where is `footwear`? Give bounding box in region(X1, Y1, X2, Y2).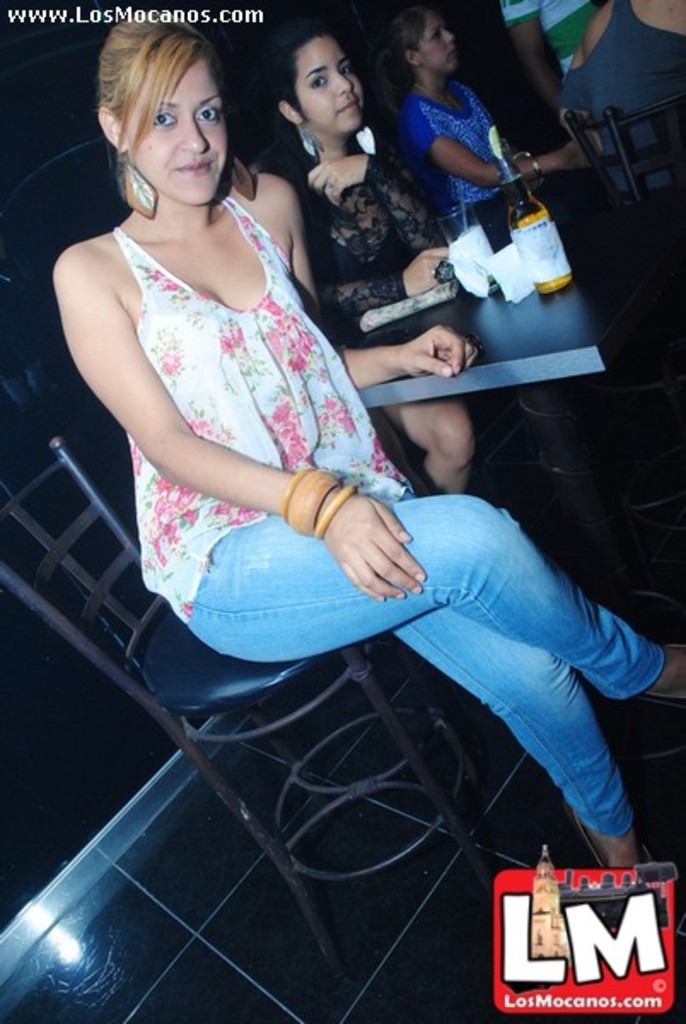
region(640, 642, 684, 710).
